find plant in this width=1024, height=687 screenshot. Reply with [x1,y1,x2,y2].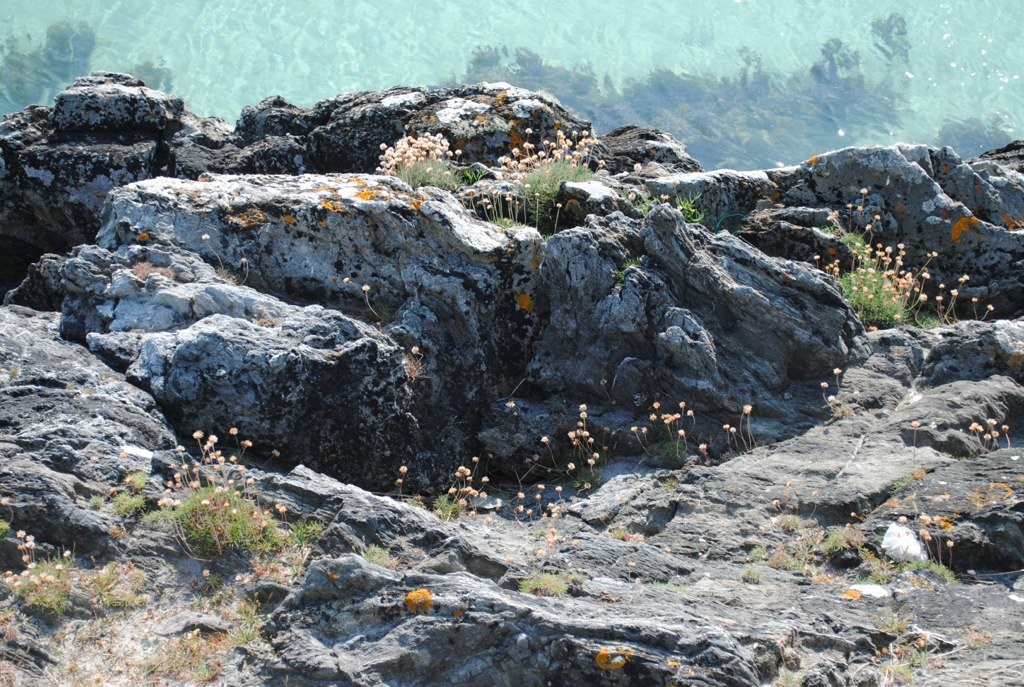
[382,459,415,511].
